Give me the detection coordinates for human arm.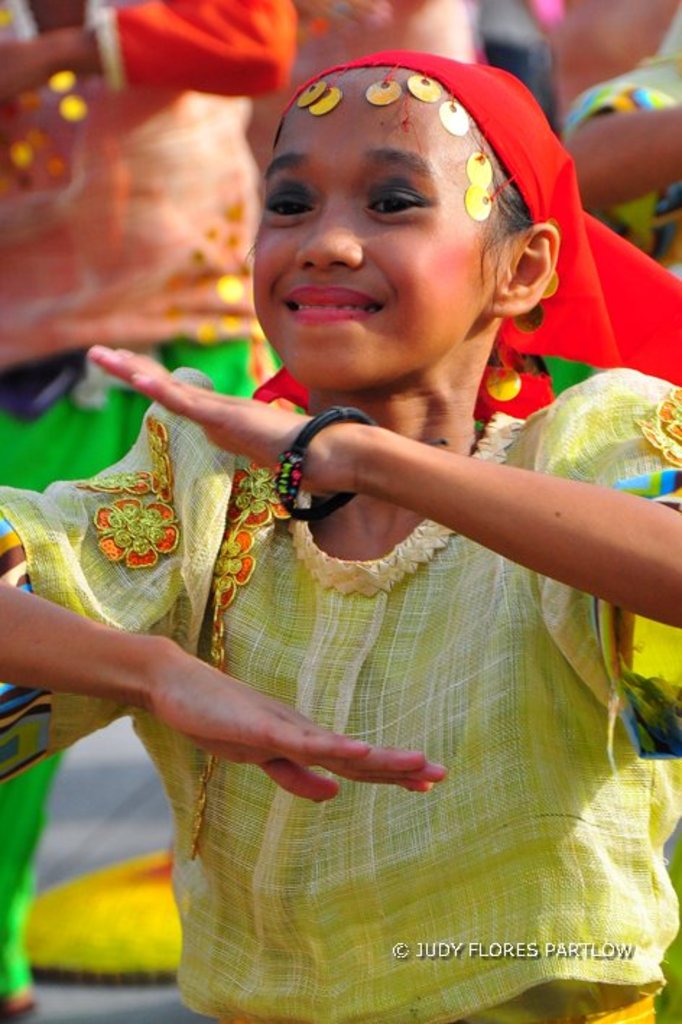
pyautogui.locateOnScreen(558, 61, 681, 215).
